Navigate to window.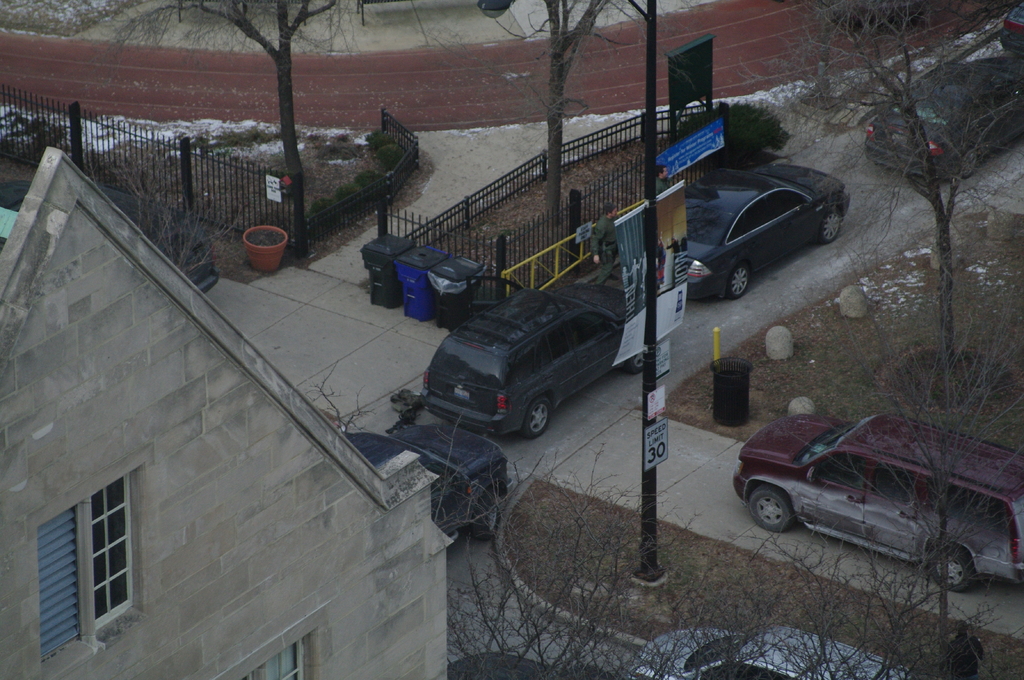
Navigation target: pyautogui.locateOnScreen(733, 191, 811, 241).
